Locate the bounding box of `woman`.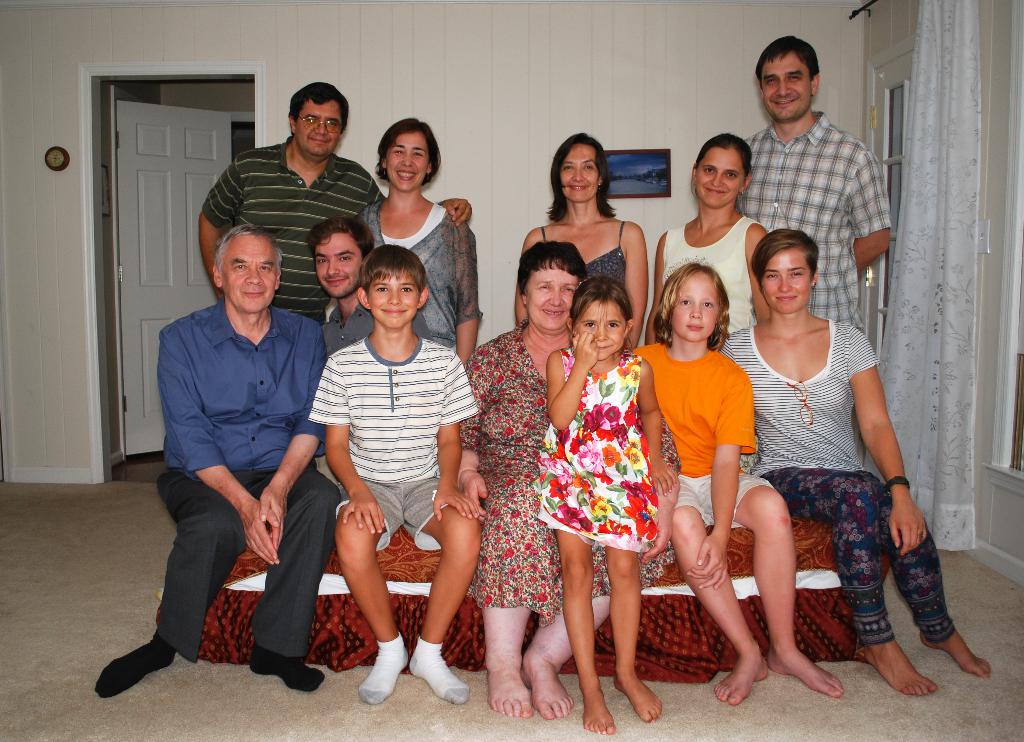
Bounding box: {"left": 447, "top": 240, "right": 682, "bottom": 717}.
